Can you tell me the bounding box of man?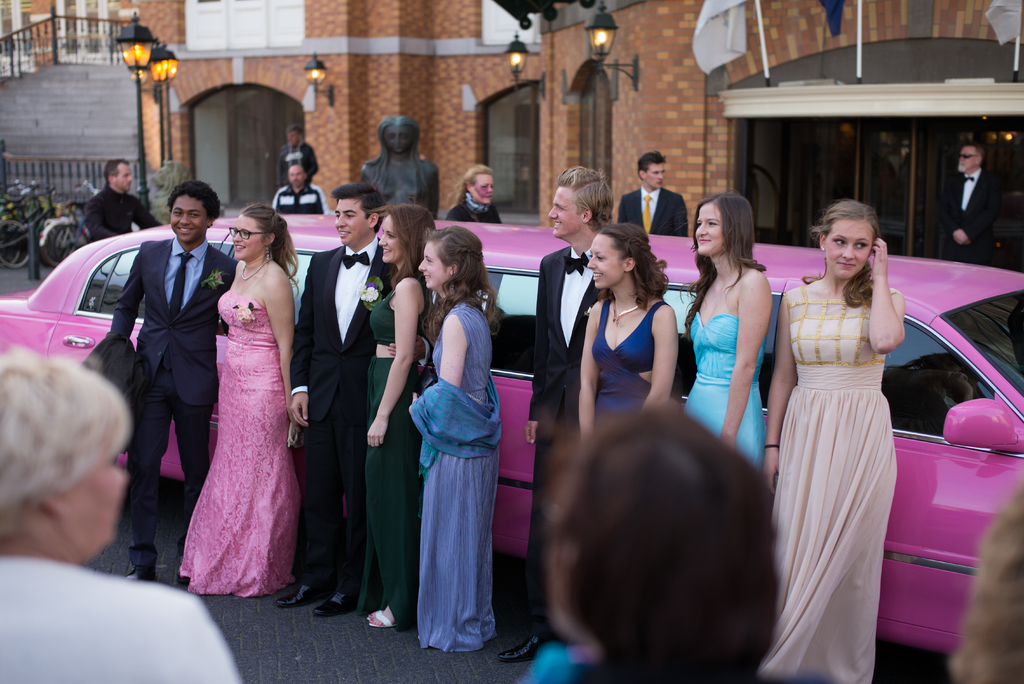
region(616, 150, 690, 238).
